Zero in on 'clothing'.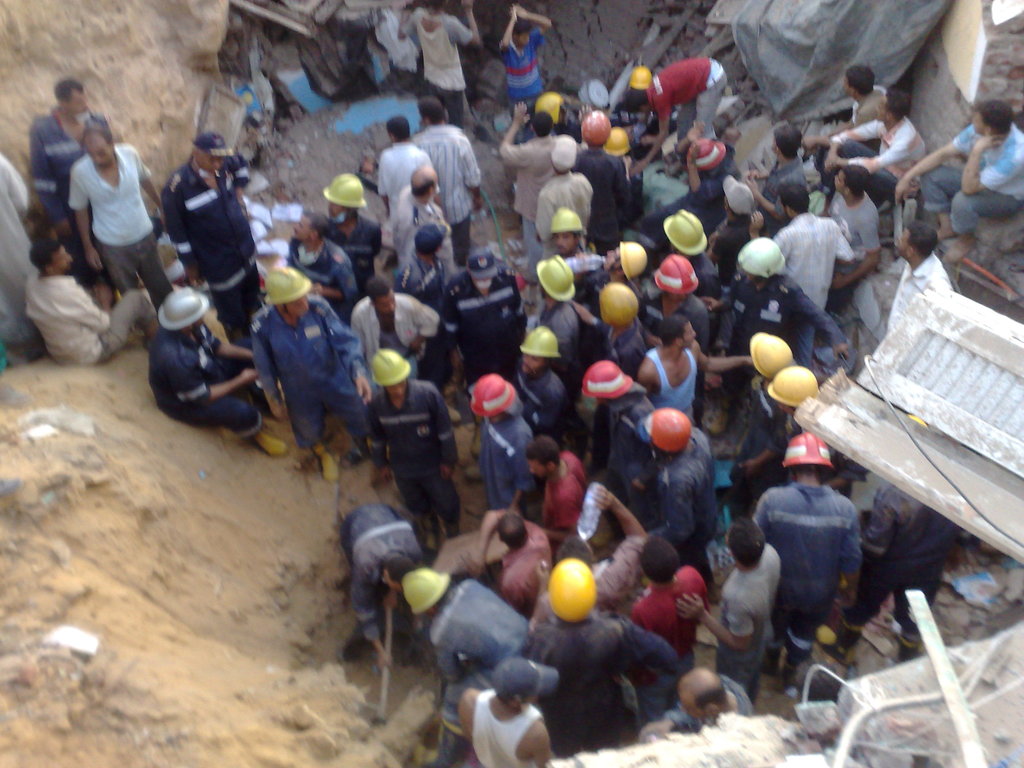
Zeroed in: pyautogui.locateOnScreen(467, 685, 546, 767).
